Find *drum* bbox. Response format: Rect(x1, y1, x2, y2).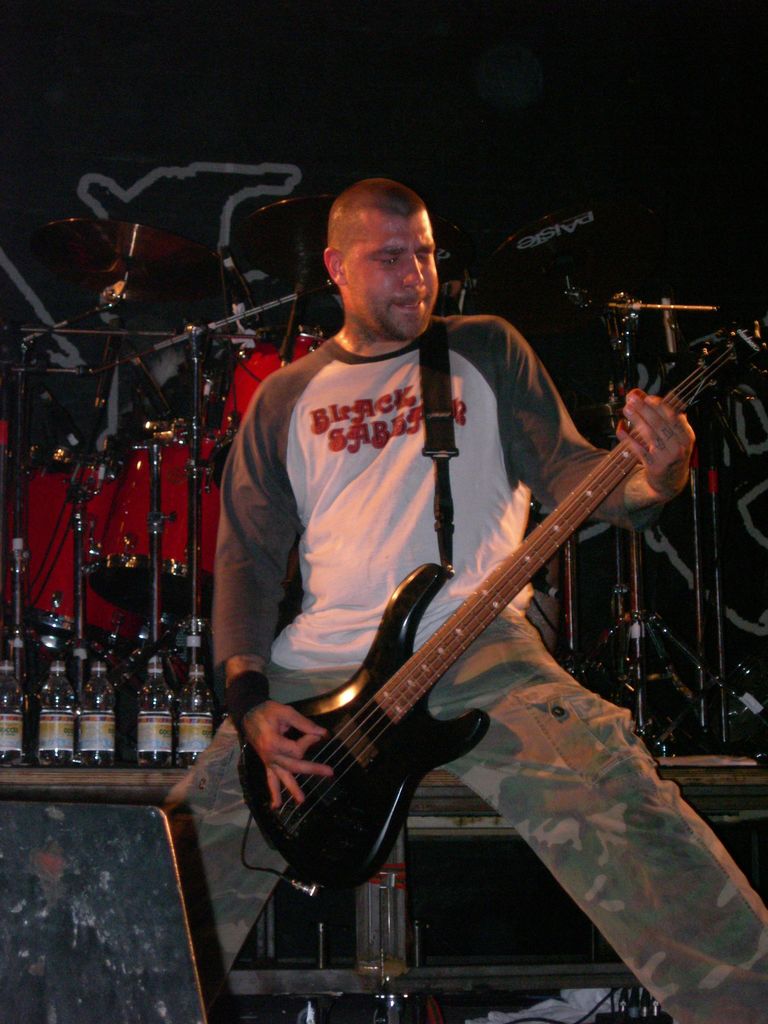
Rect(3, 442, 162, 662).
